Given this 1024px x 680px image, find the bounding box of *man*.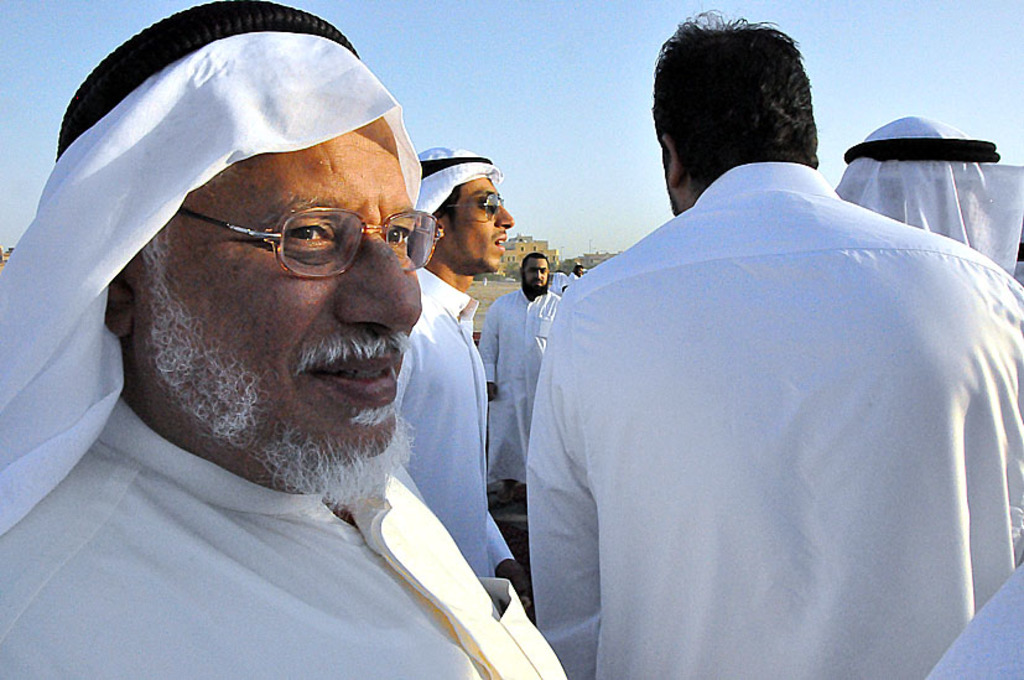
crop(529, 6, 1023, 679).
